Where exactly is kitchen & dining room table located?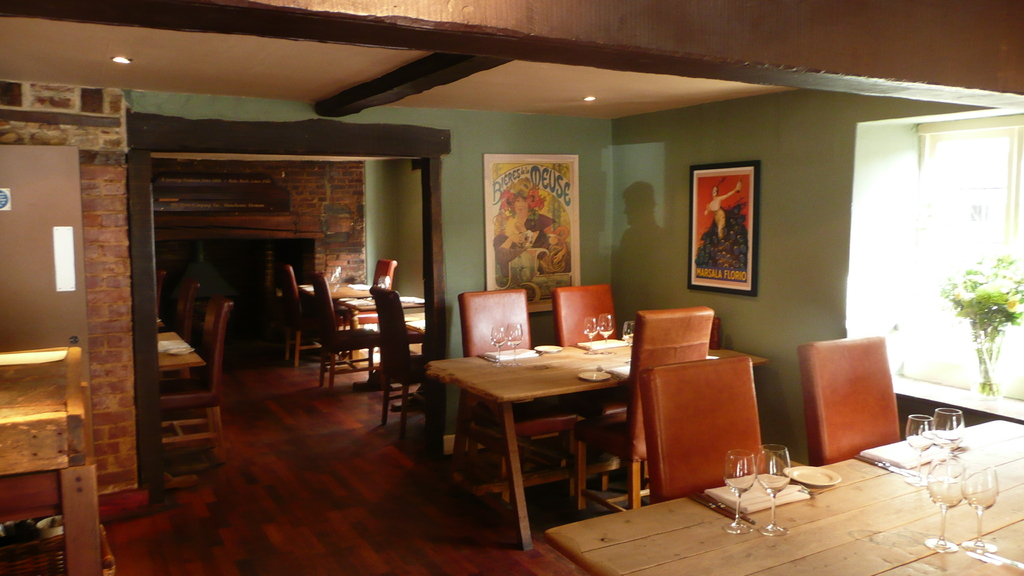
Its bounding box is <box>406,331,738,525</box>.
